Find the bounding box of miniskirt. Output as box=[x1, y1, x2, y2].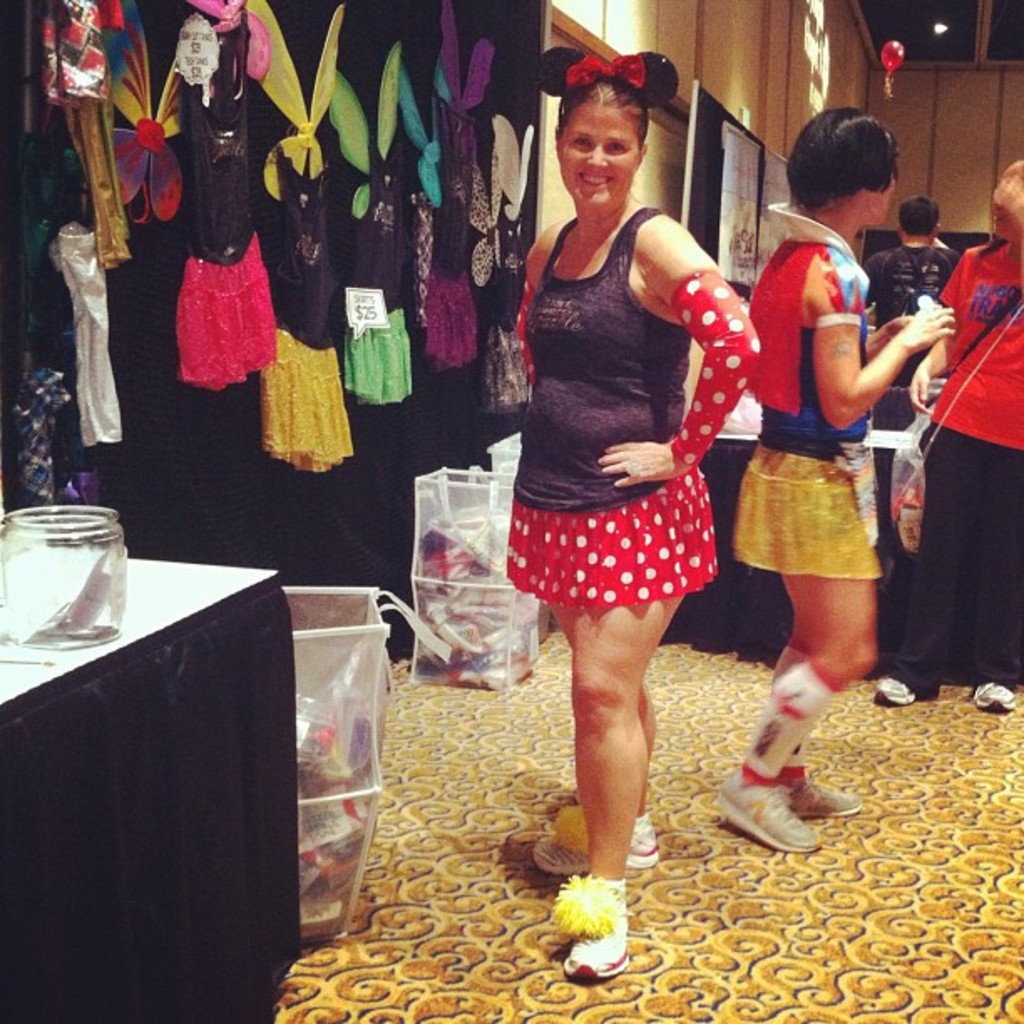
box=[505, 467, 721, 604].
